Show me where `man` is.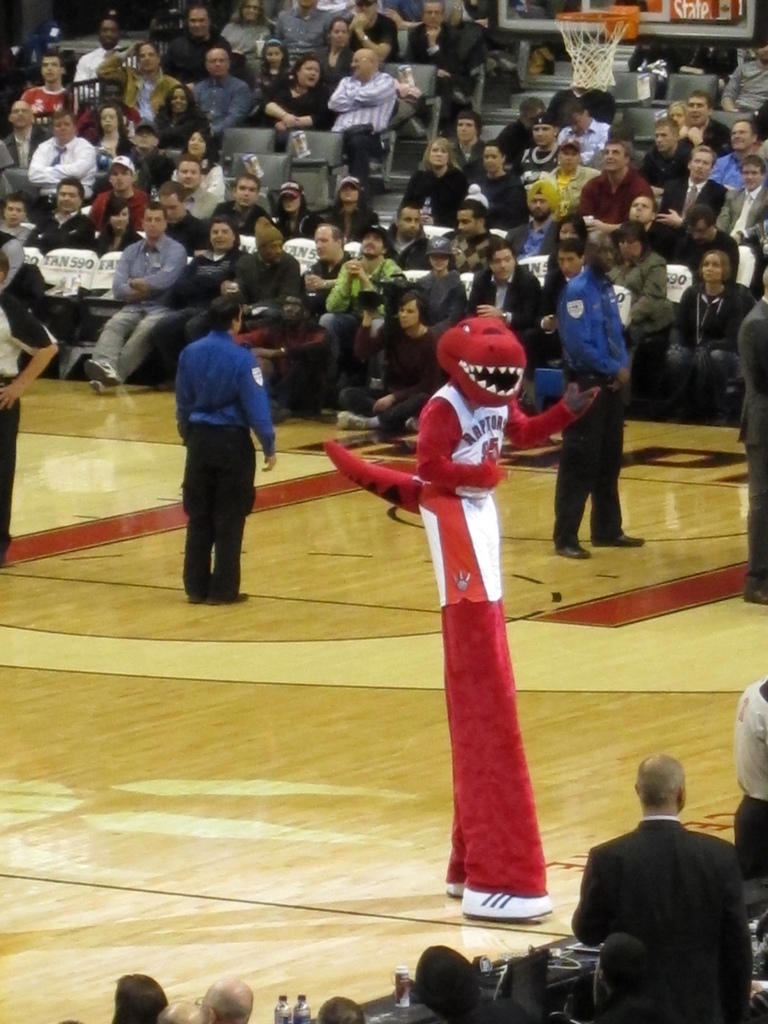
`man` is at bbox(168, 293, 280, 608).
